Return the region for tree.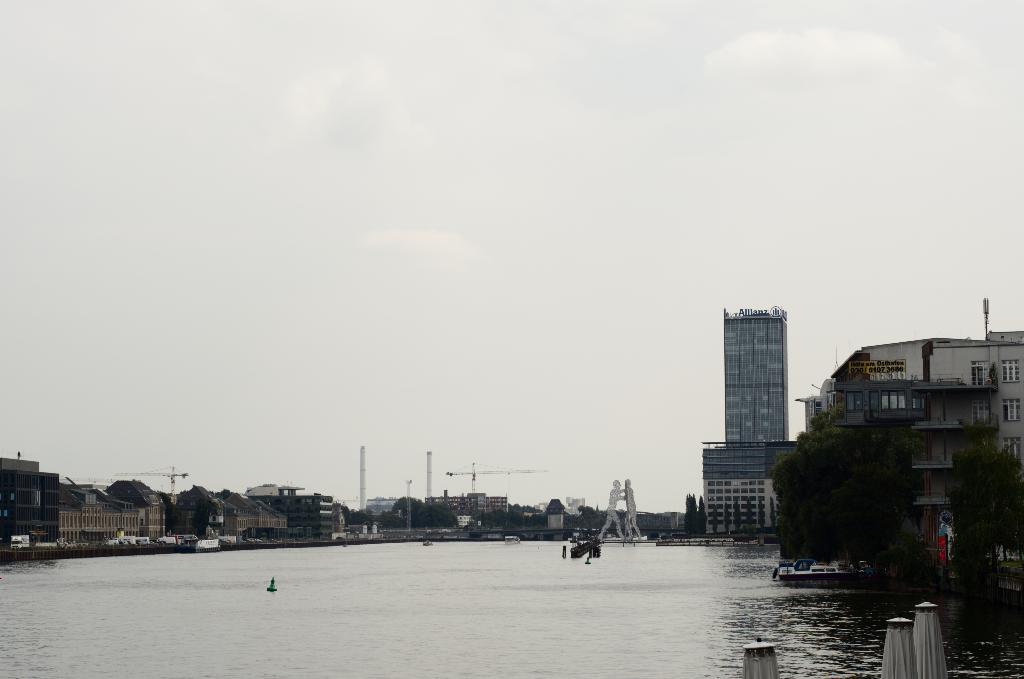
[680, 494, 701, 536].
